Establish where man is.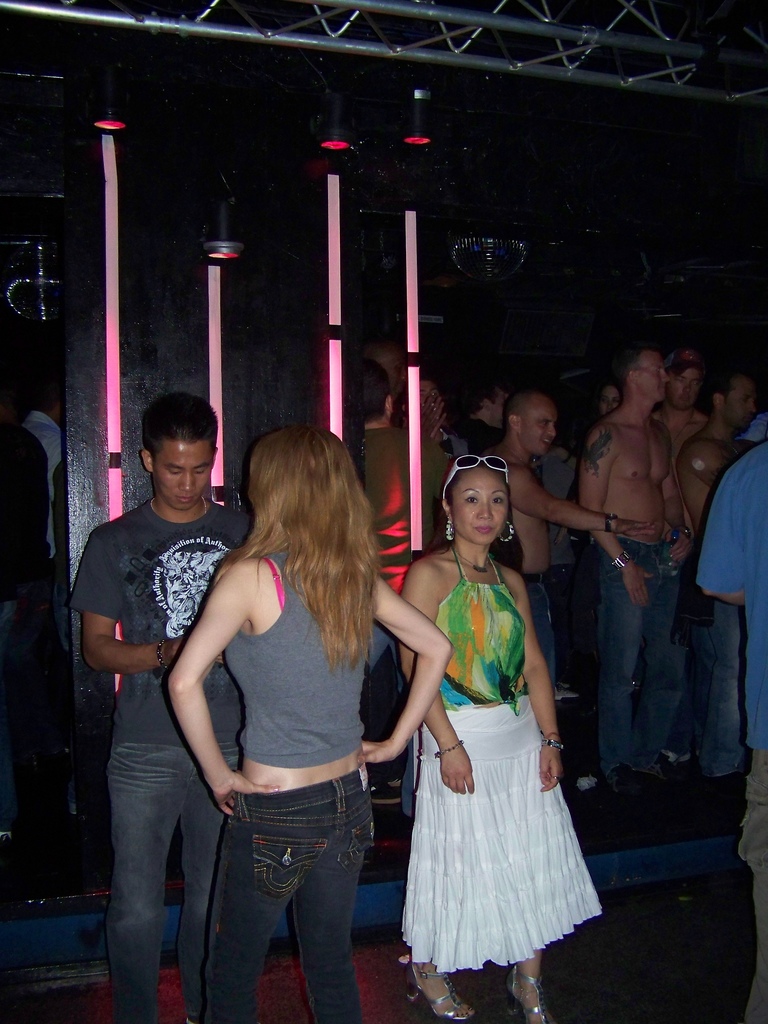
Established at l=497, t=391, r=670, b=685.
